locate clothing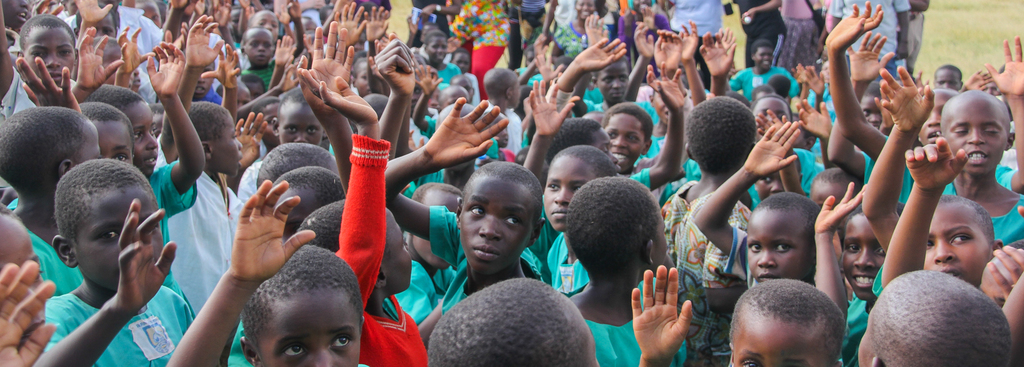
(47,282,199,366)
